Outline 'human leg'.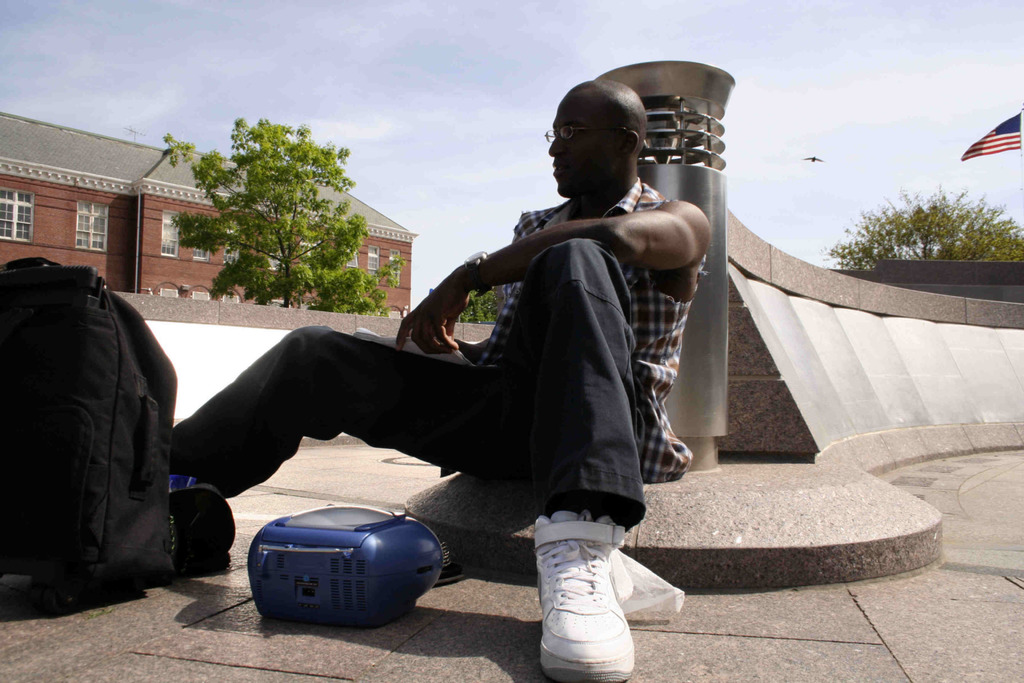
Outline: 168, 326, 498, 495.
